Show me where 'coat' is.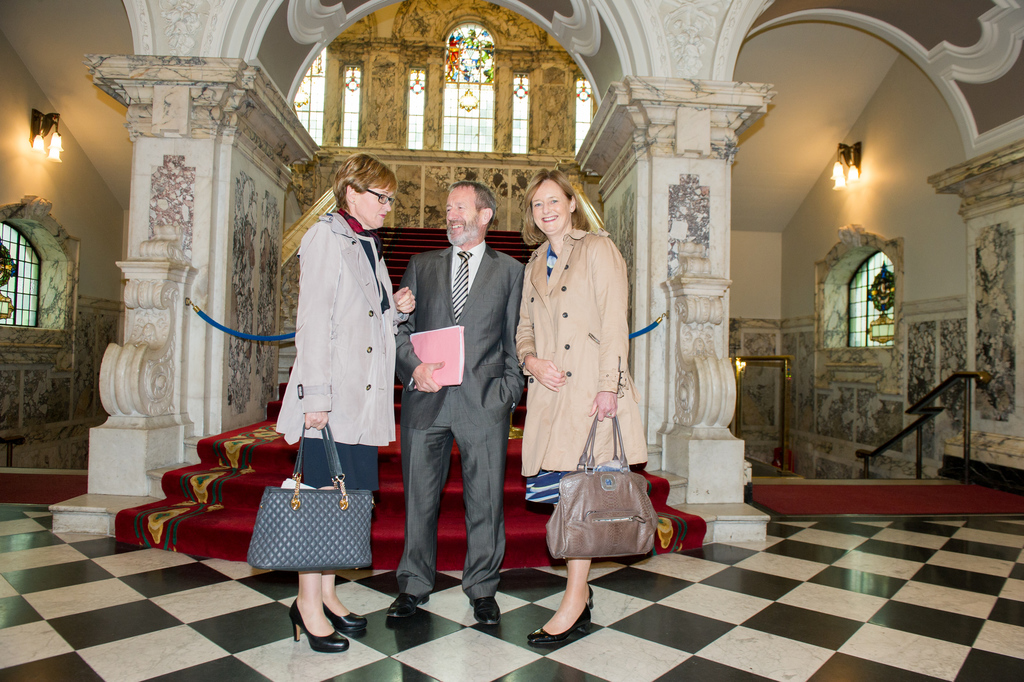
'coat' is at bbox=(523, 201, 646, 490).
